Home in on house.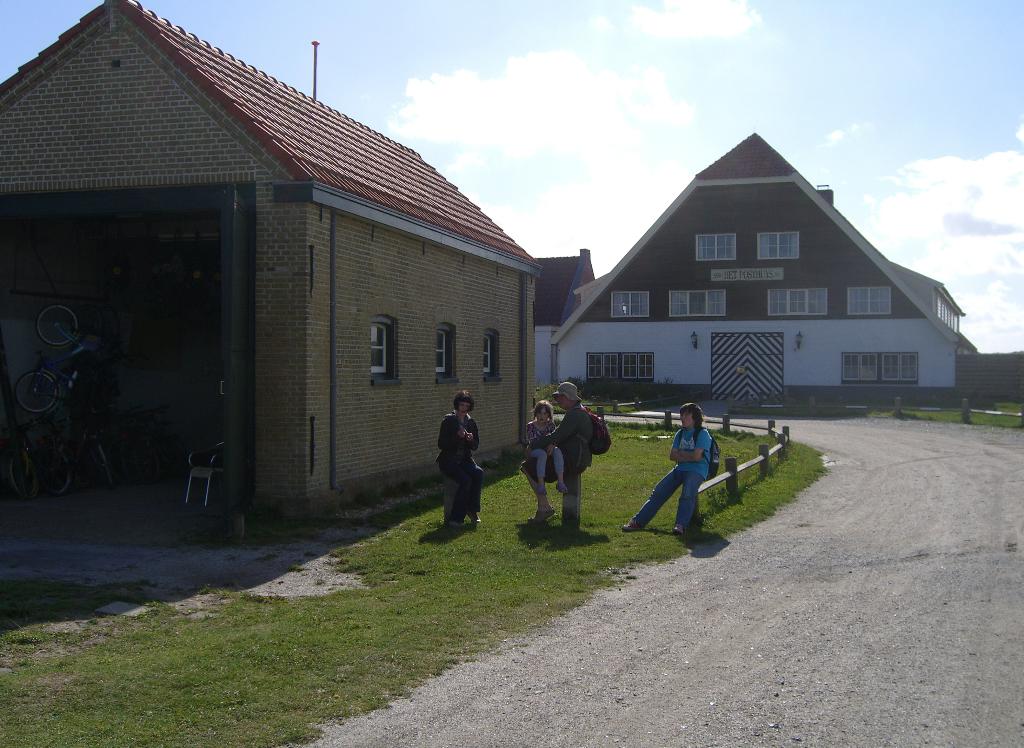
Homed in at <region>554, 133, 975, 400</region>.
